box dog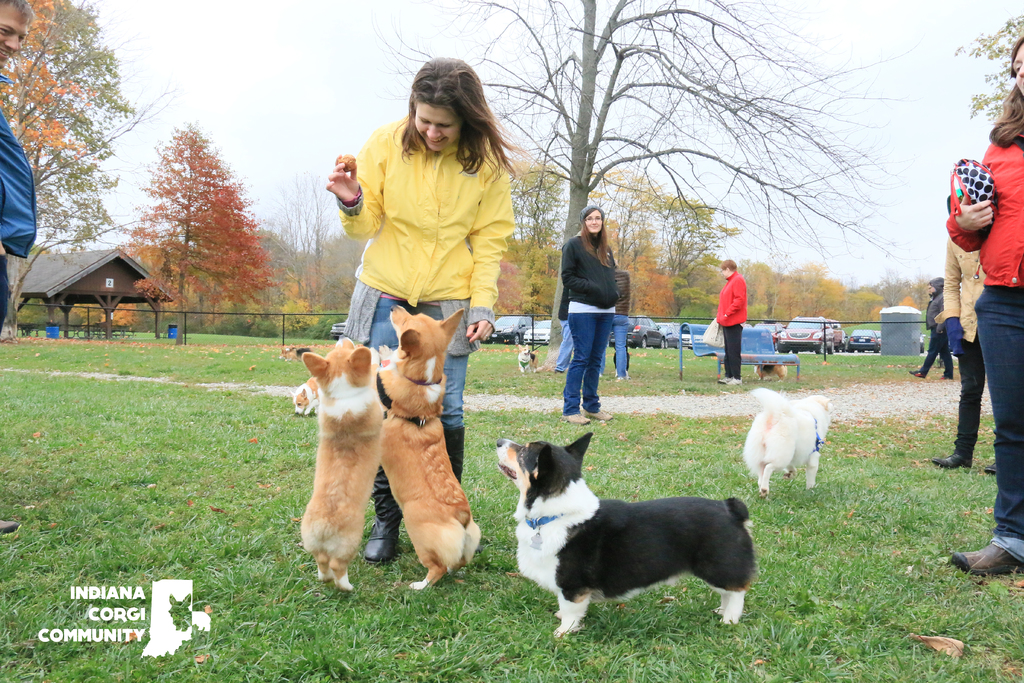
<box>169,593,210,632</box>
